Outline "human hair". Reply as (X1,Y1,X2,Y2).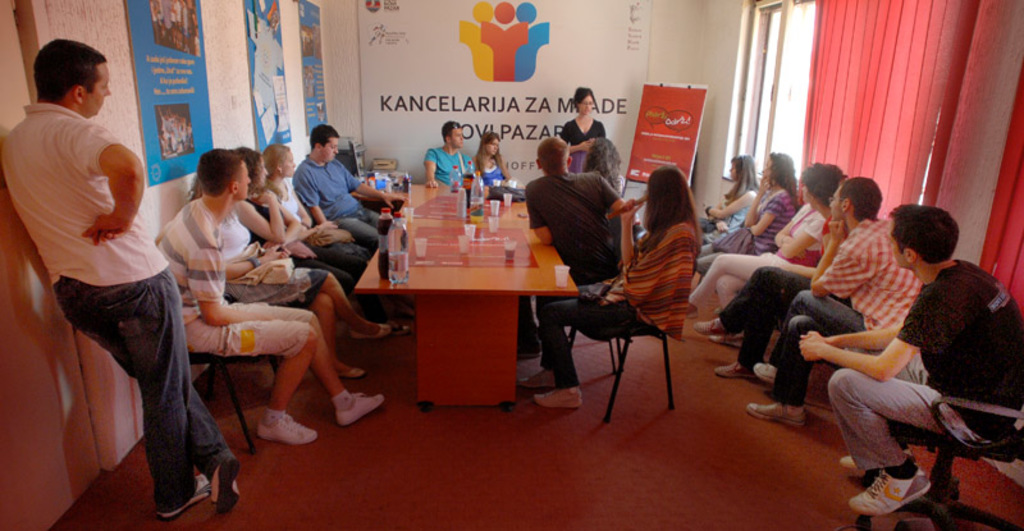
(888,203,961,266).
